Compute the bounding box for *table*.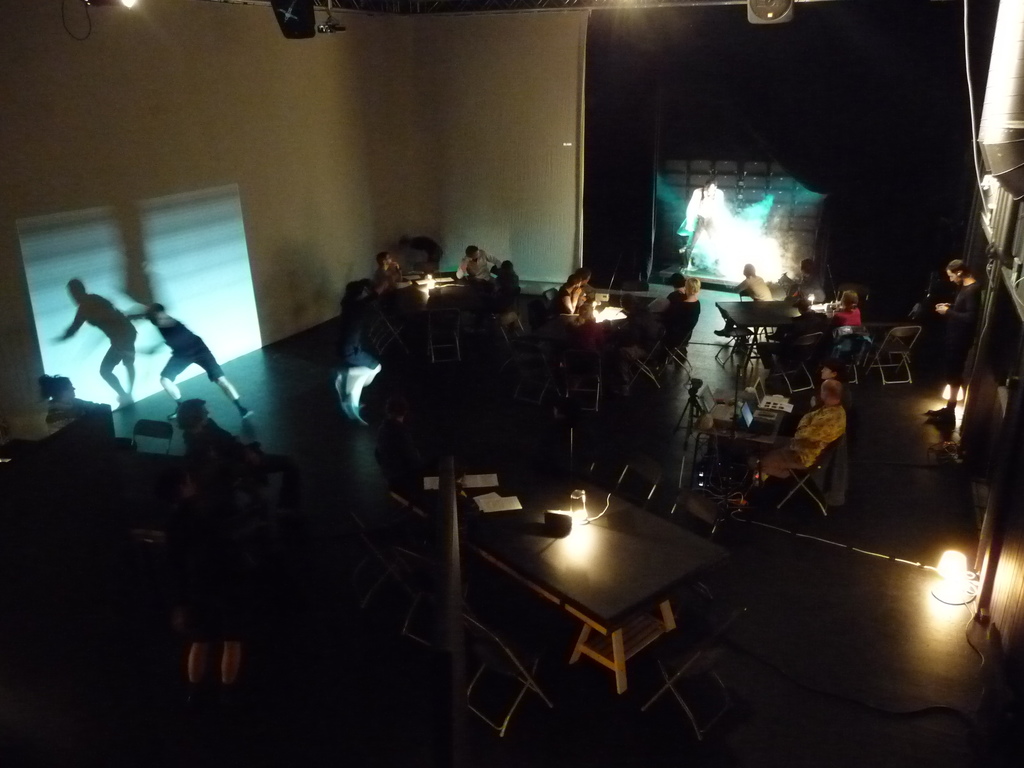
l=694, t=386, r=792, b=501.
